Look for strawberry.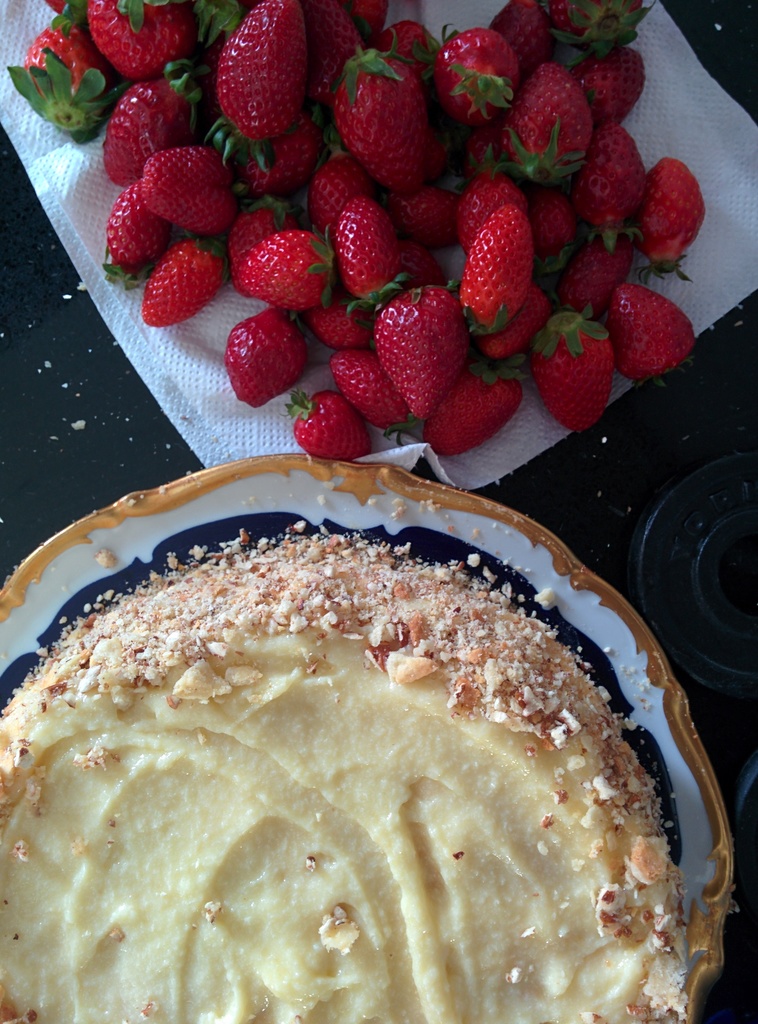
Found: (left=630, top=153, right=704, bottom=277).
